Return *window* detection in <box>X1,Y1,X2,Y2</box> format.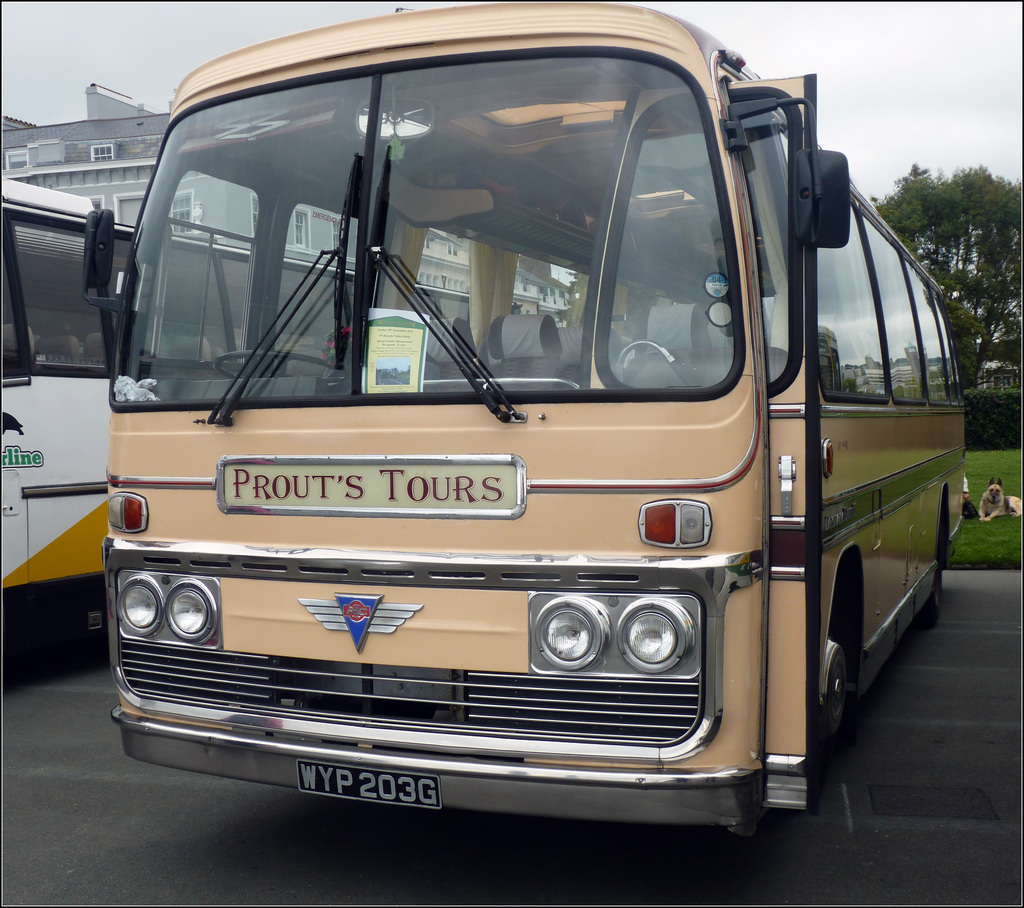
<box>8,152,27,168</box>.
